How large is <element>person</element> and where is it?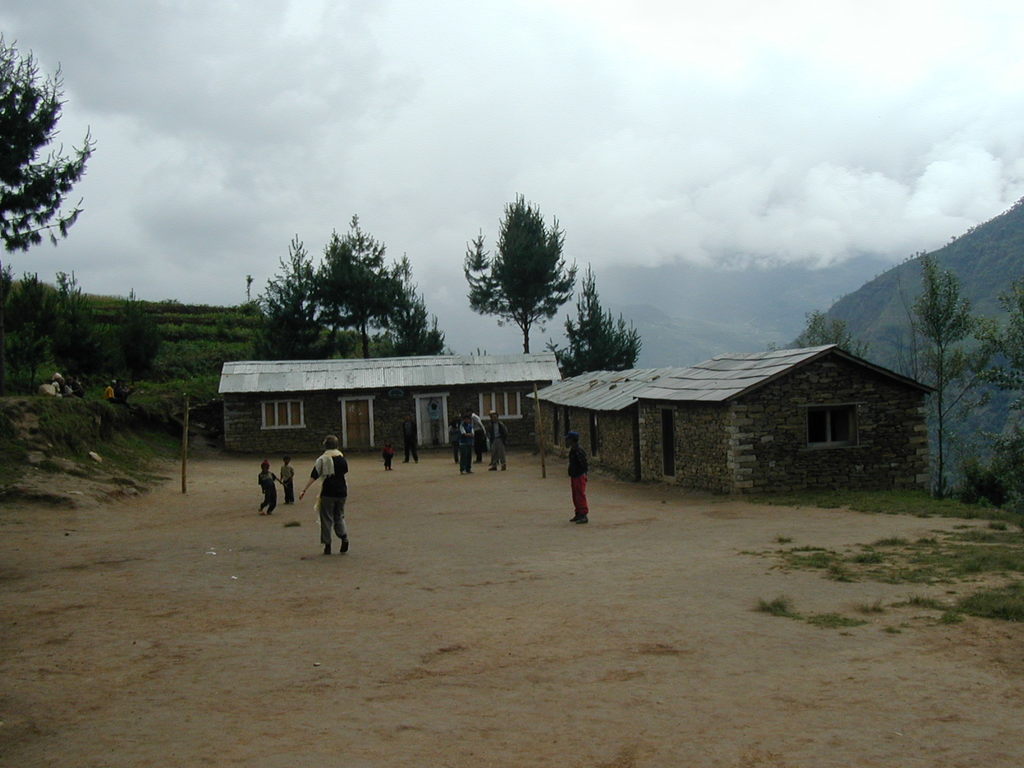
Bounding box: <box>384,444,395,471</box>.
